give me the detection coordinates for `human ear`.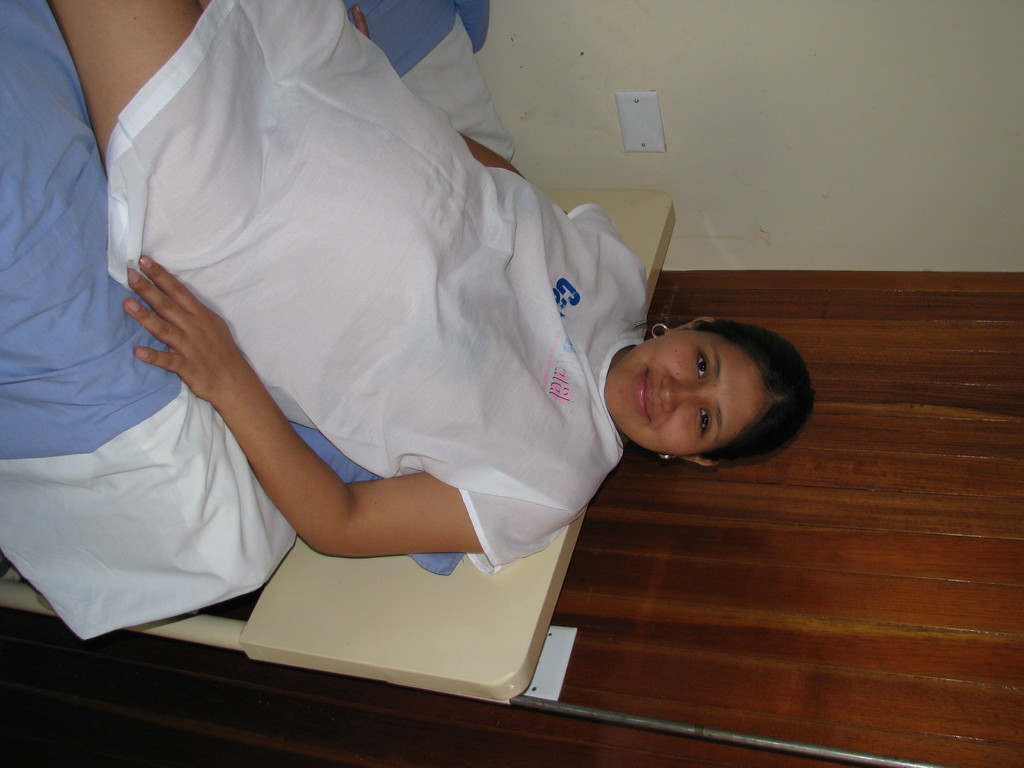
[left=673, top=318, right=716, bottom=328].
